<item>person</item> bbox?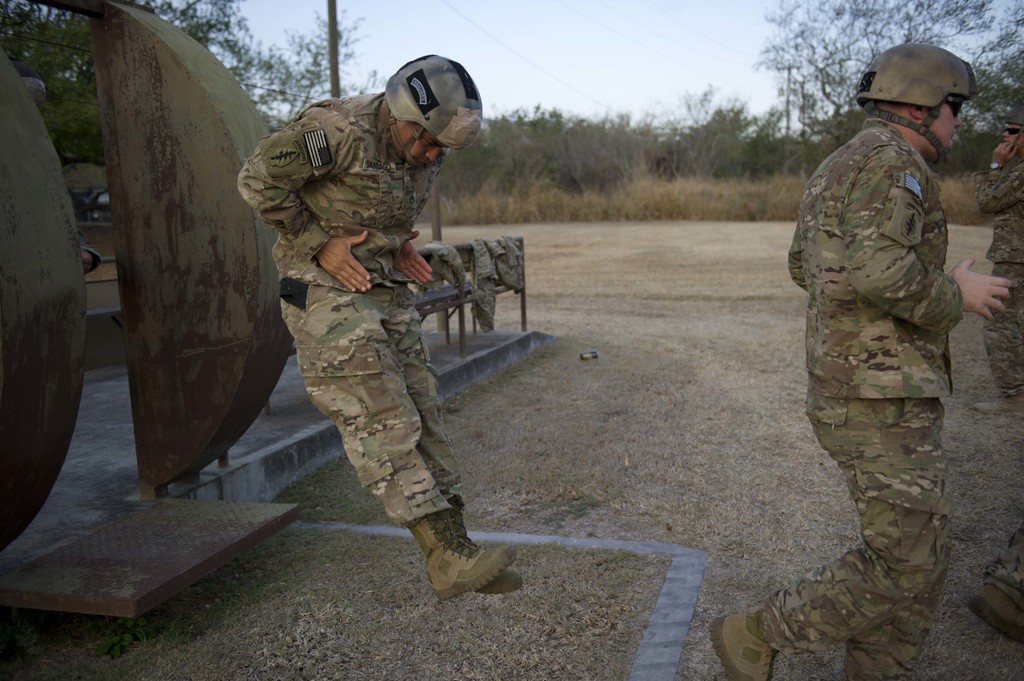
crop(235, 51, 526, 602)
